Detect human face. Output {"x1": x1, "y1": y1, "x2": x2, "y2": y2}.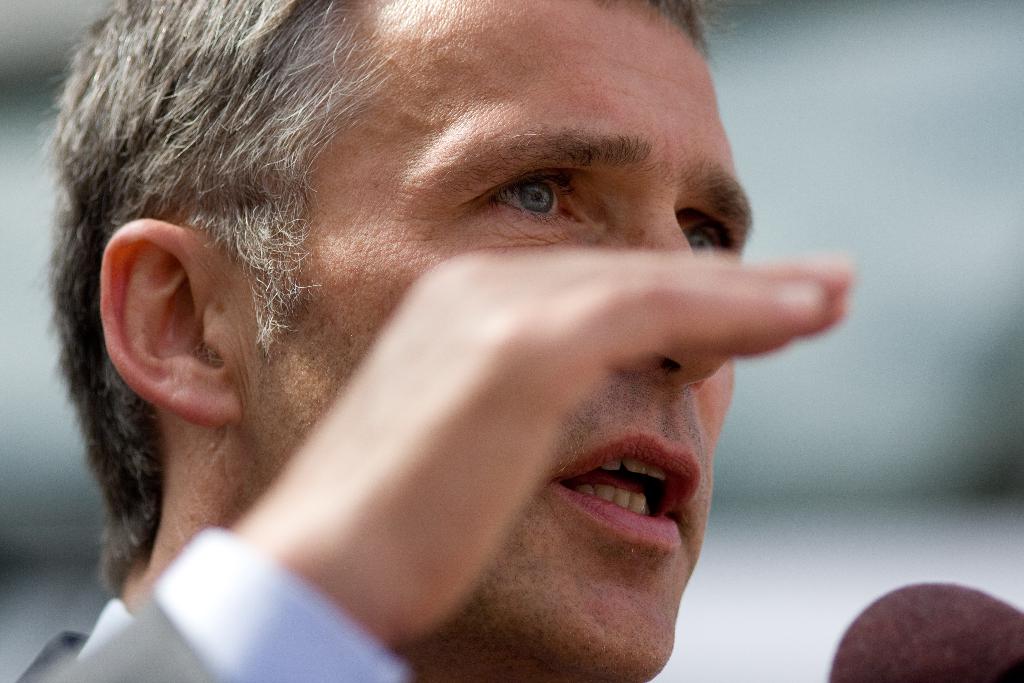
{"x1": 241, "y1": 0, "x2": 754, "y2": 680}.
